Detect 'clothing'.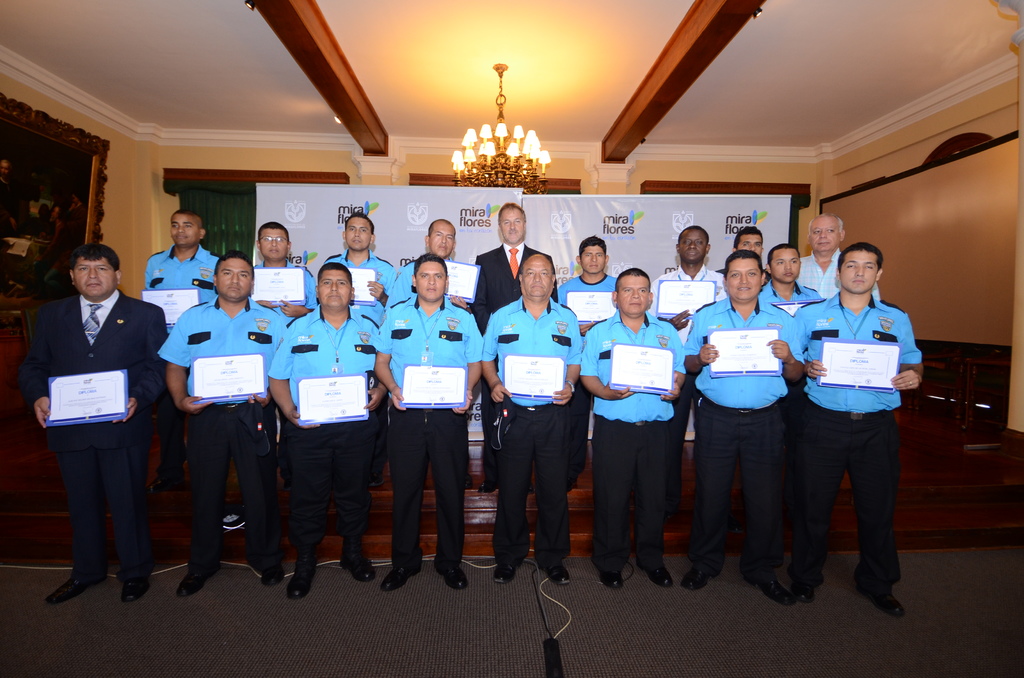
Detected at [x1=645, y1=259, x2=729, y2=320].
